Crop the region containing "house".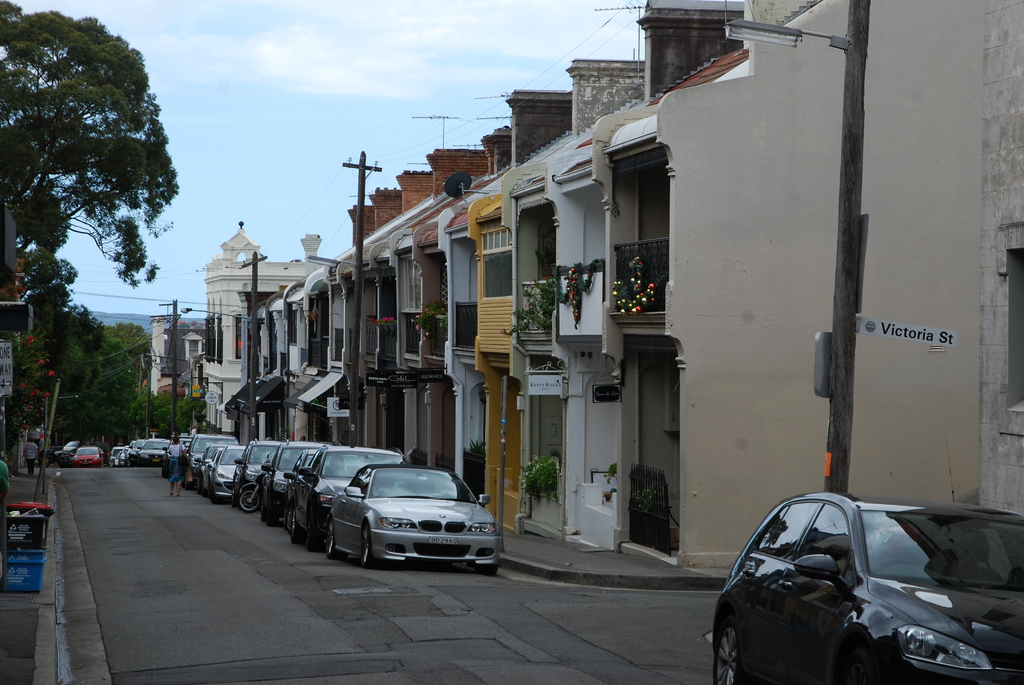
Crop region: region(376, 191, 422, 464).
